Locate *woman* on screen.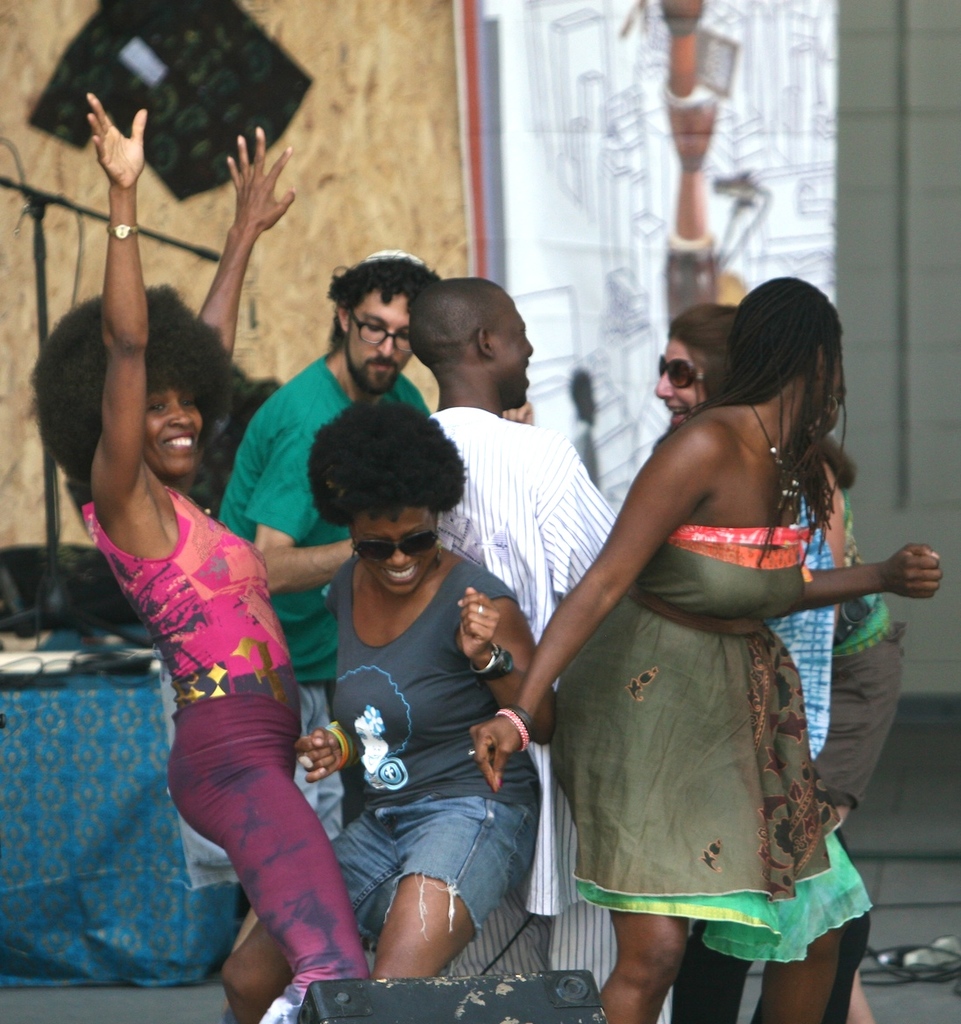
On screen at bbox(26, 85, 382, 1023).
